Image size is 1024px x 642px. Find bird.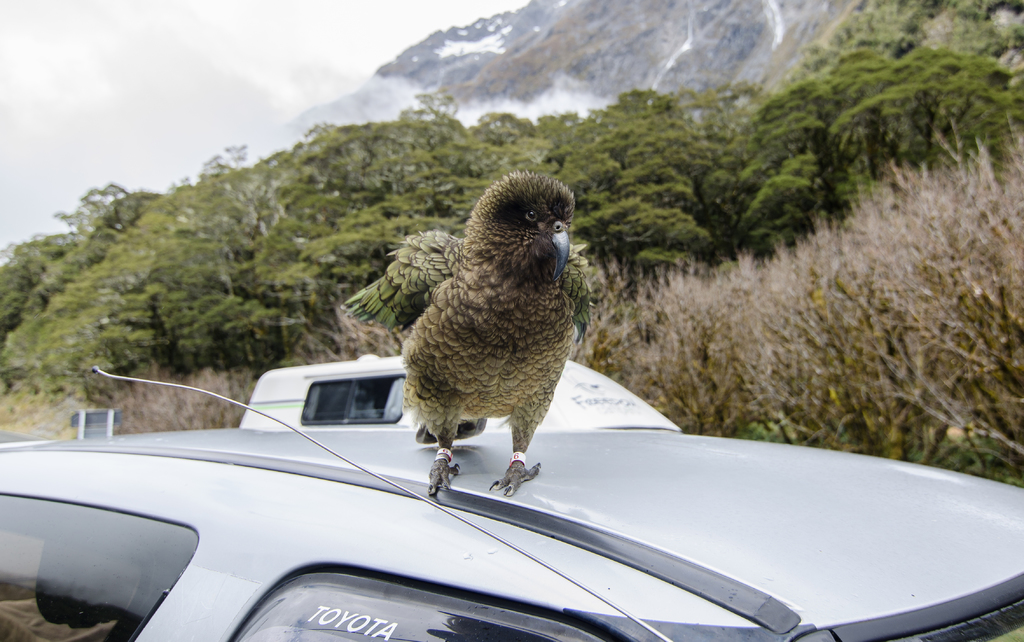
bbox(360, 166, 565, 506).
